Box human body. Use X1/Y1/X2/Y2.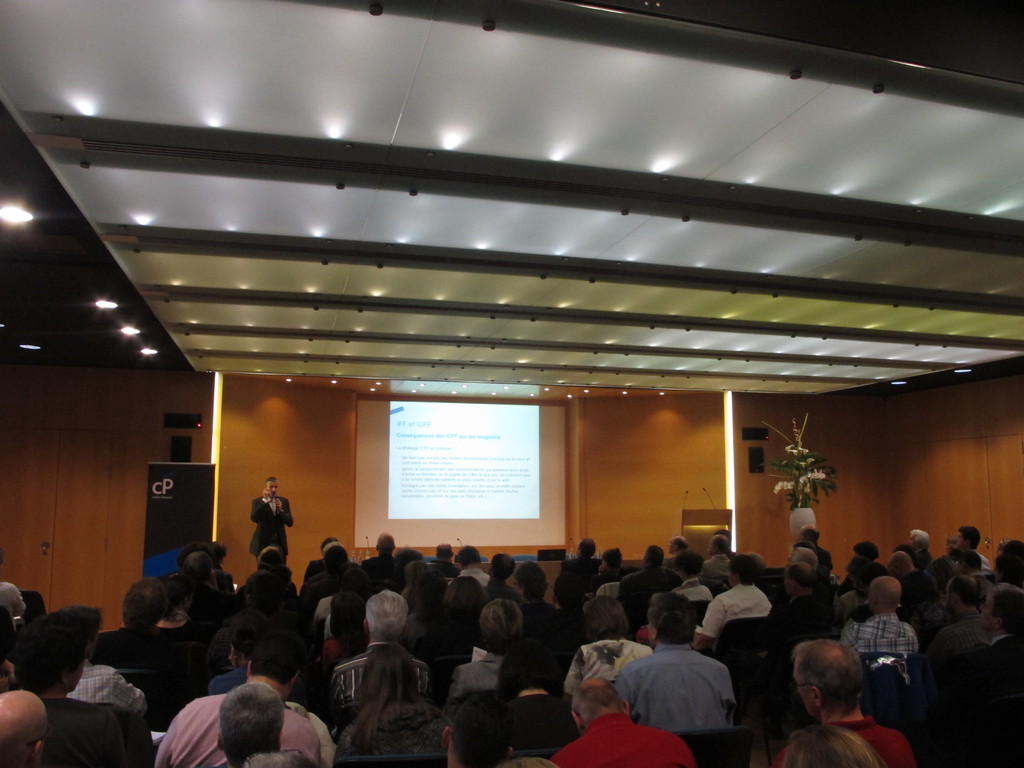
625/650/732/728.
